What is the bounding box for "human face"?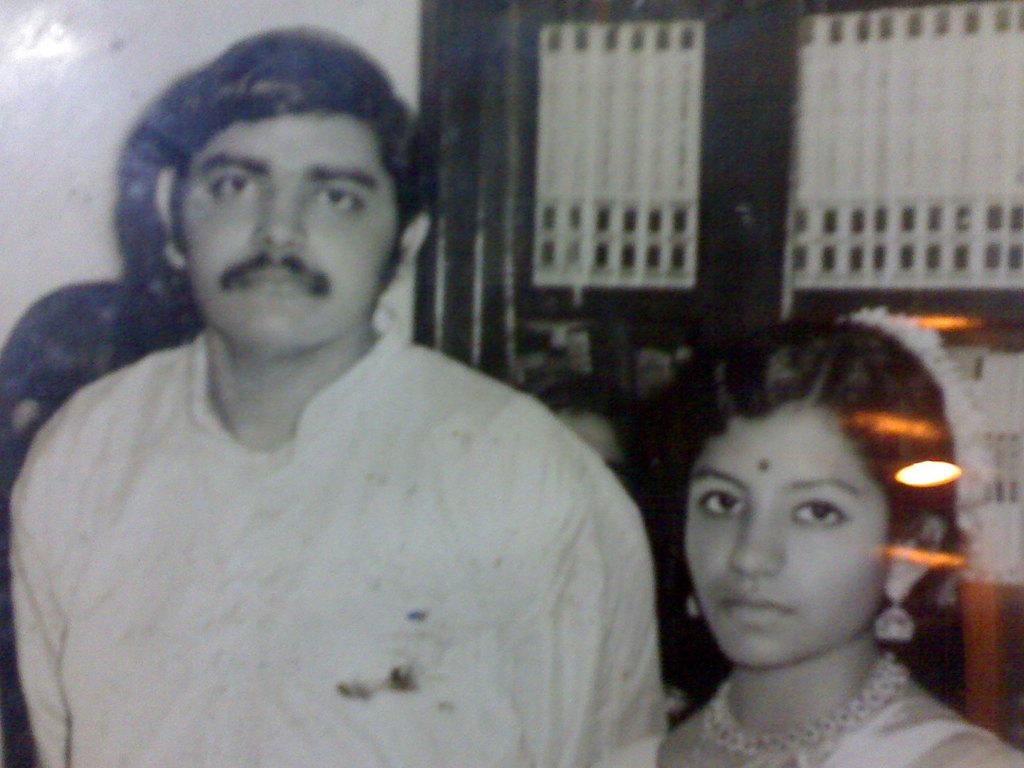
{"x1": 684, "y1": 402, "x2": 886, "y2": 665}.
